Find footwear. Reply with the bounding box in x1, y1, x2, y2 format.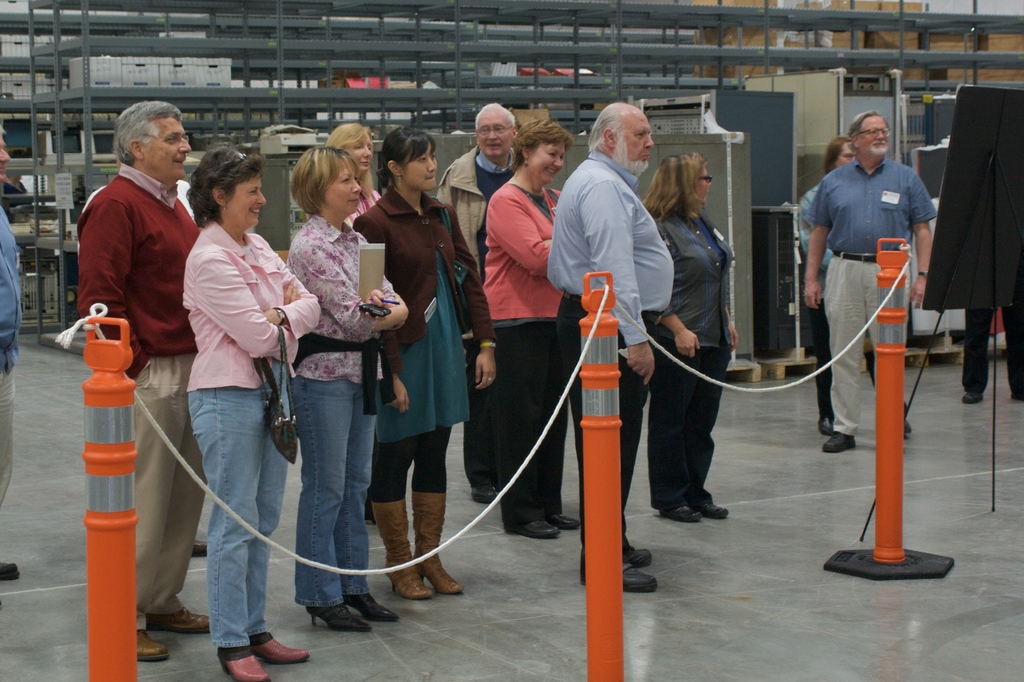
307, 599, 374, 629.
